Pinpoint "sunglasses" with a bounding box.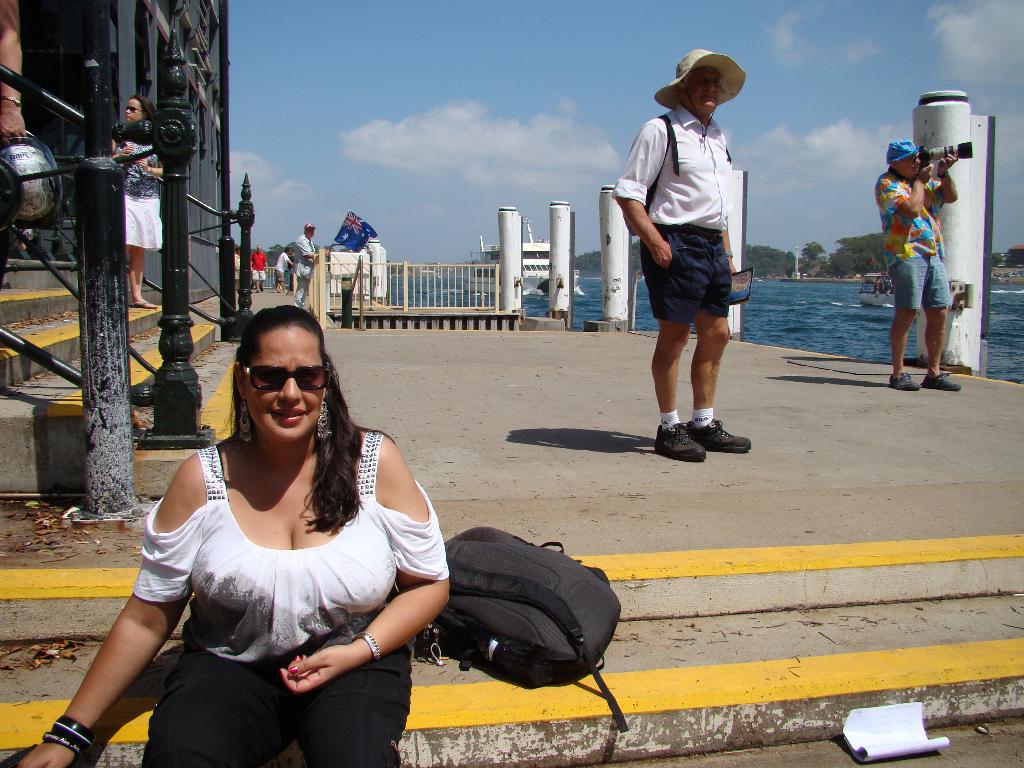
l=242, t=367, r=328, b=393.
